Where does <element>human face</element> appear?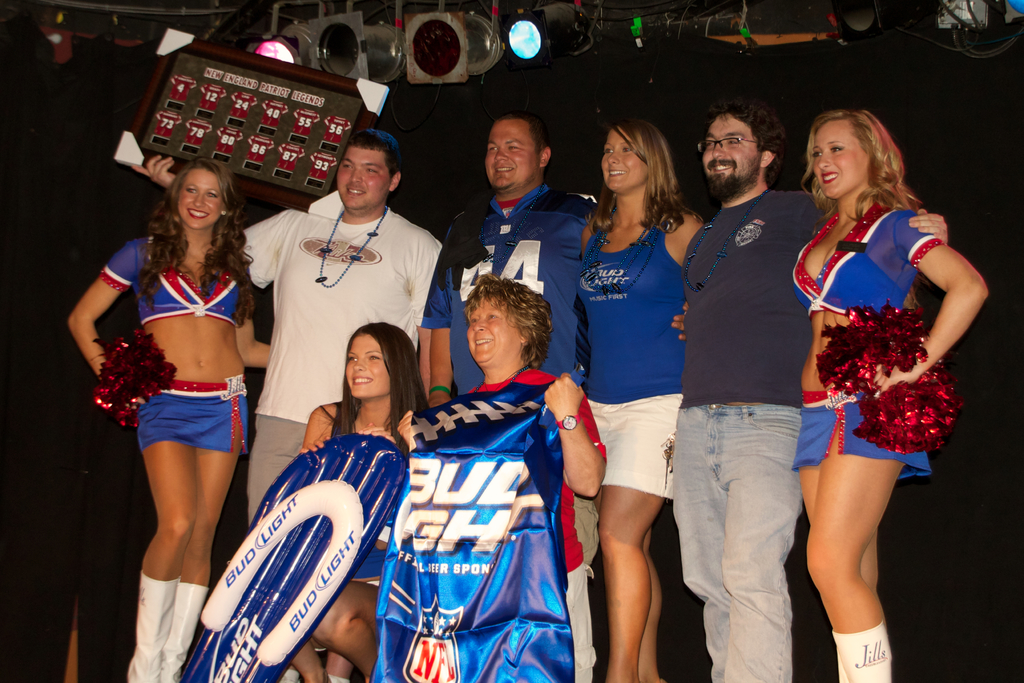
Appears at select_region(808, 119, 870, 193).
